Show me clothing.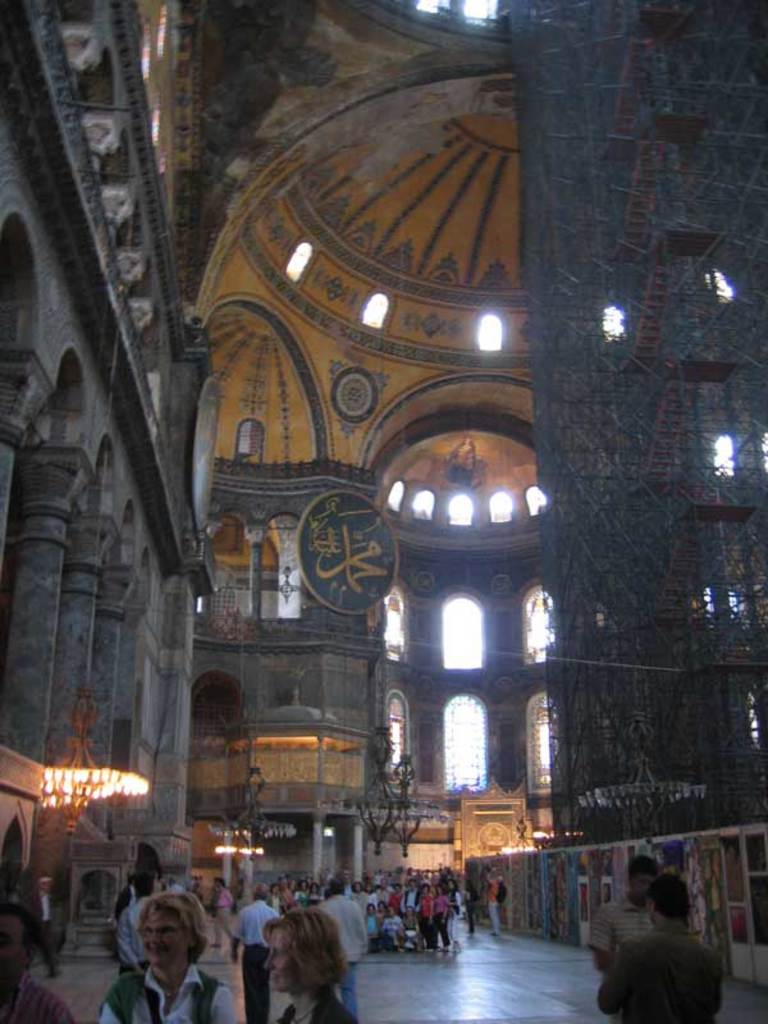
clothing is here: x1=276, y1=993, x2=356, y2=1023.
